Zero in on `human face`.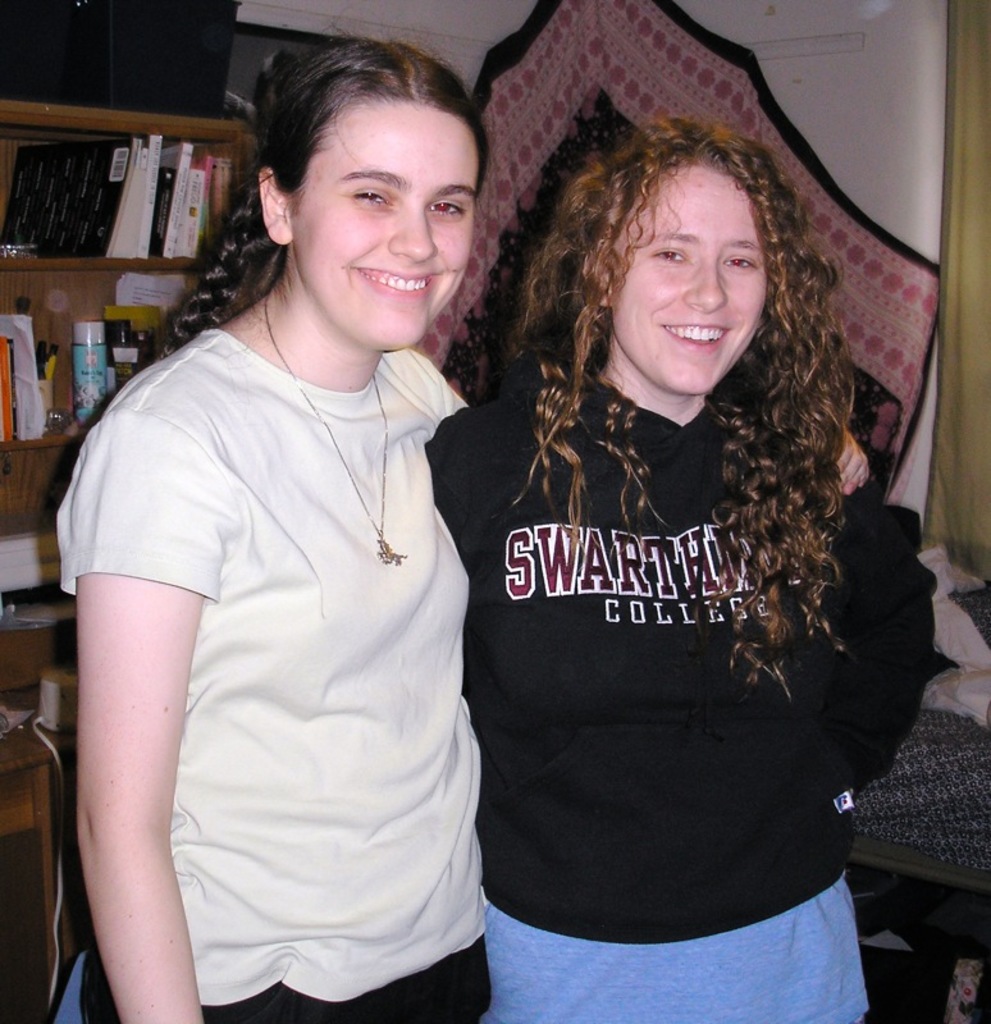
Zeroed in: <bbox>296, 96, 481, 351</bbox>.
